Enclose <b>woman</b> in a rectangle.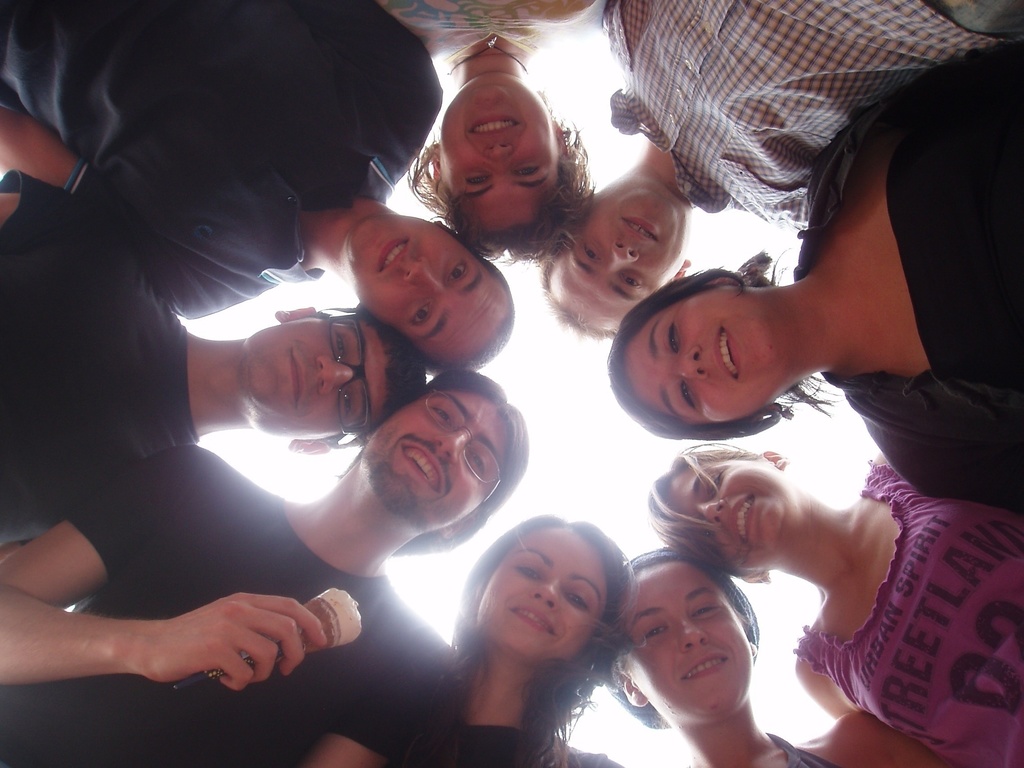
box=[357, 501, 641, 767].
